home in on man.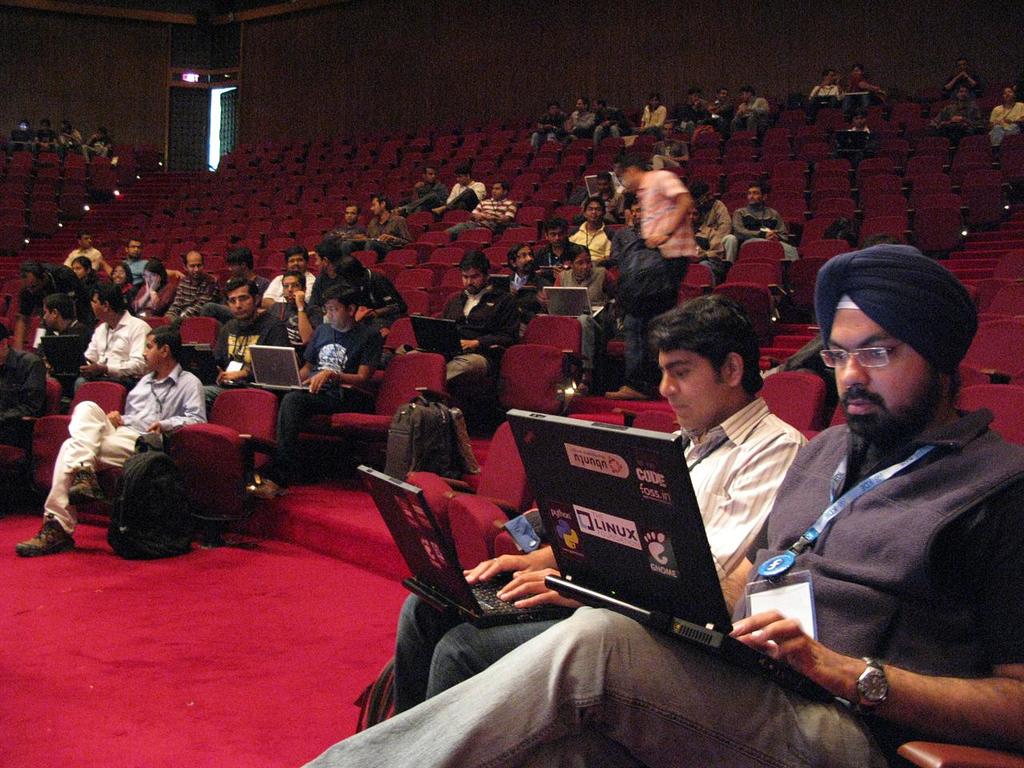
Homed in at box(334, 256, 408, 336).
